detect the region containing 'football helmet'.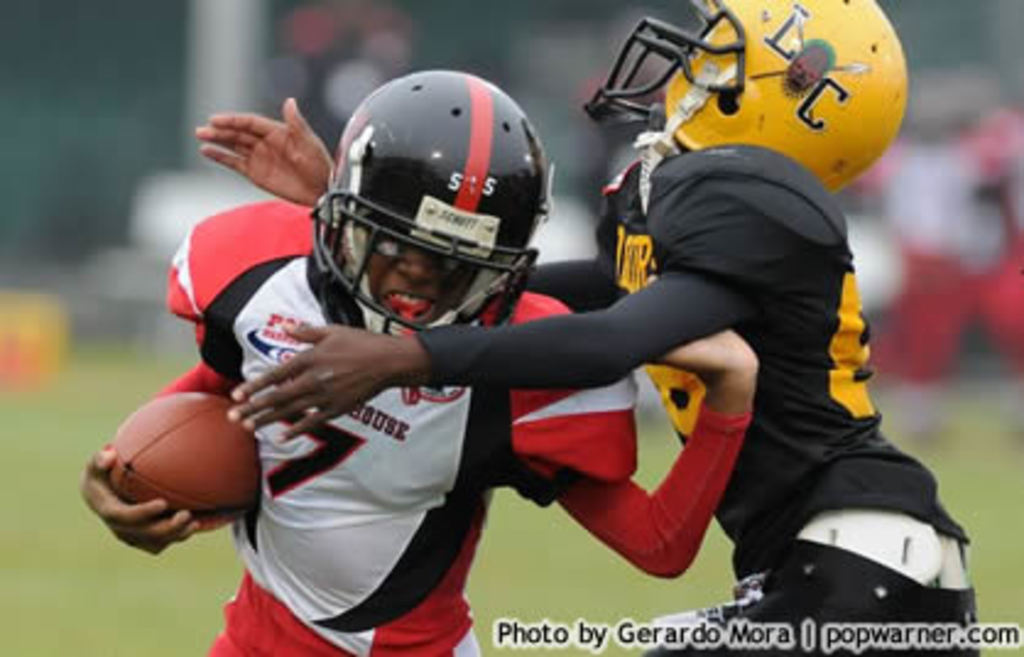
x1=593, y1=0, x2=914, y2=196.
